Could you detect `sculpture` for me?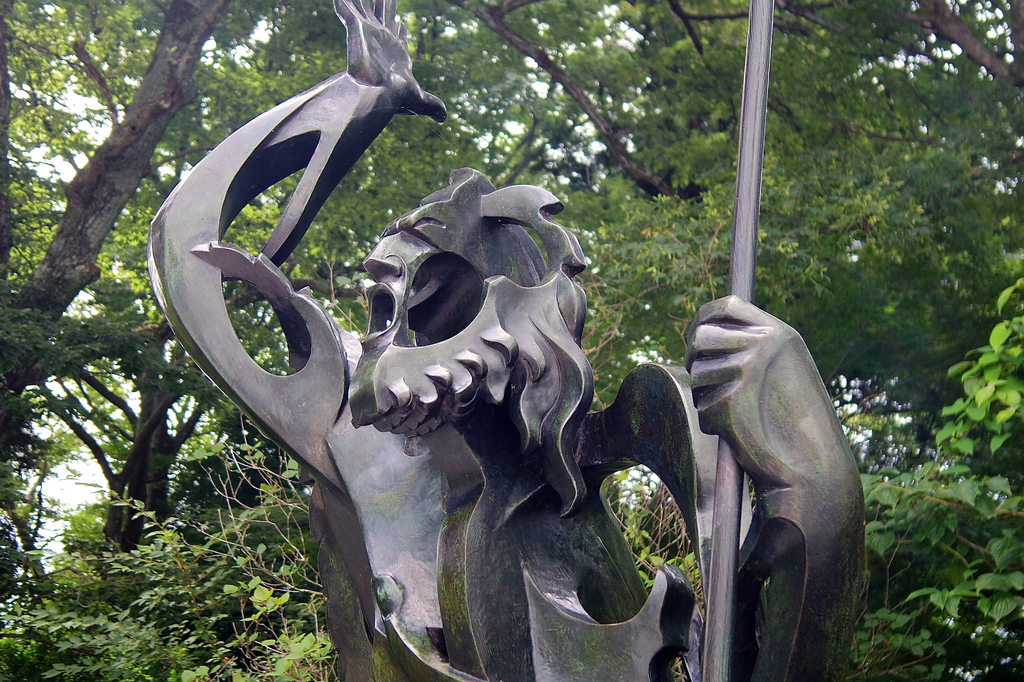
Detection result: (37,0,902,681).
